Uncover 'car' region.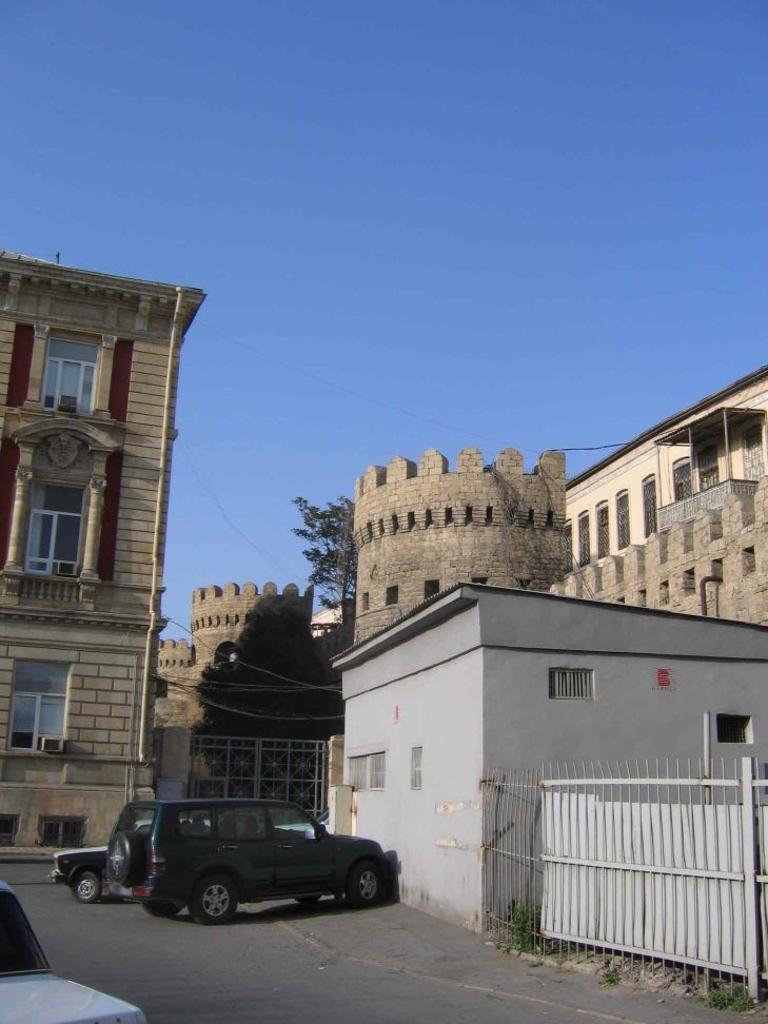
Uncovered: <bbox>48, 822, 330, 900</bbox>.
